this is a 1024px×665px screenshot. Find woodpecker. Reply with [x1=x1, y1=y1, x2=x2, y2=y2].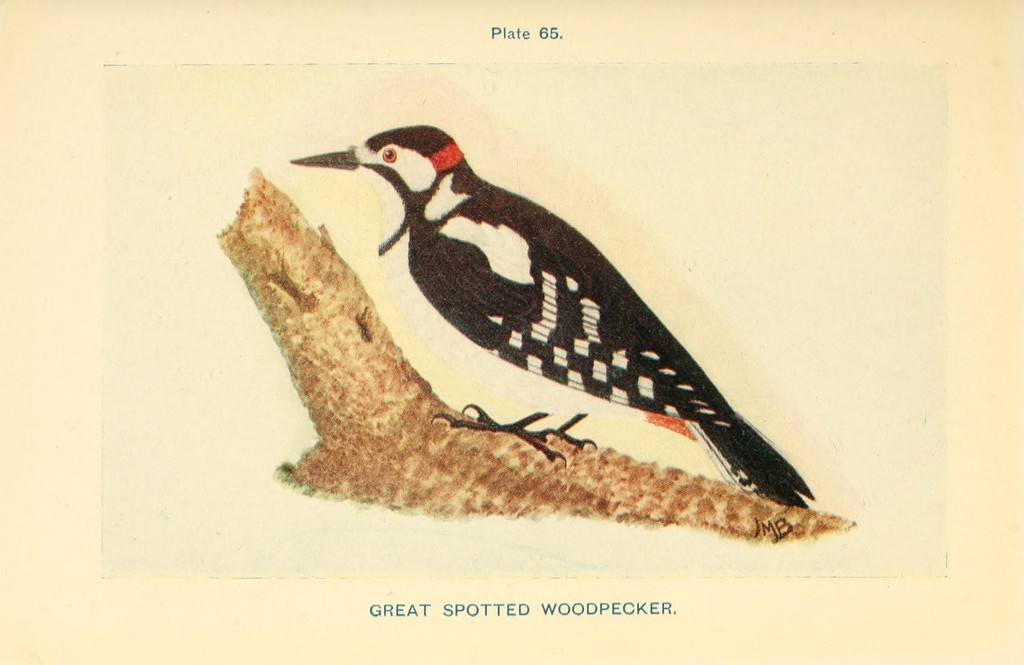
[x1=287, y1=122, x2=813, y2=505].
